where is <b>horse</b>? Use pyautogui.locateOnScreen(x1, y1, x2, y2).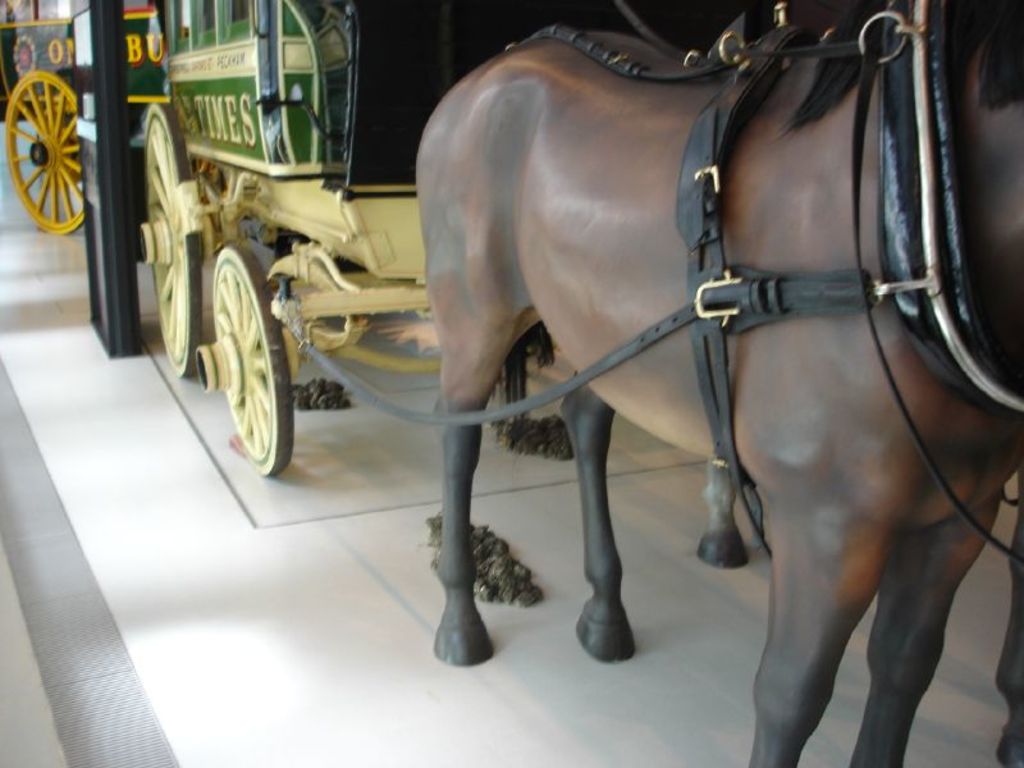
pyautogui.locateOnScreen(412, 0, 1023, 767).
